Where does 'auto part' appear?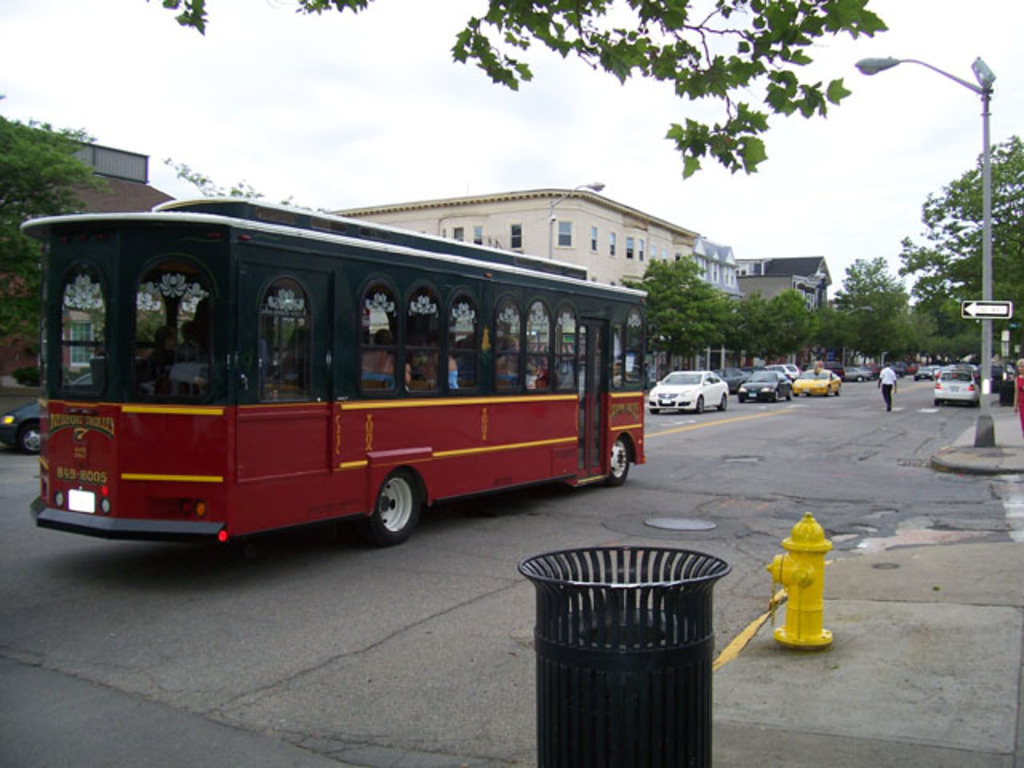
Appears at 656, 365, 707, 390.
